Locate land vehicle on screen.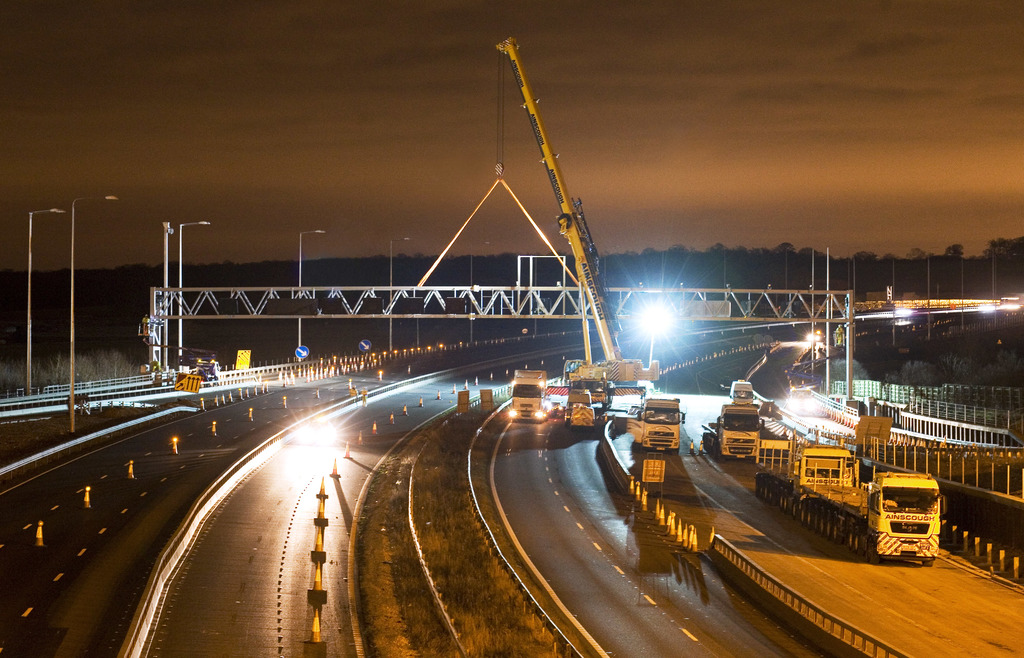
On screen at [left=495, top=37, right=662, bottom=410].
